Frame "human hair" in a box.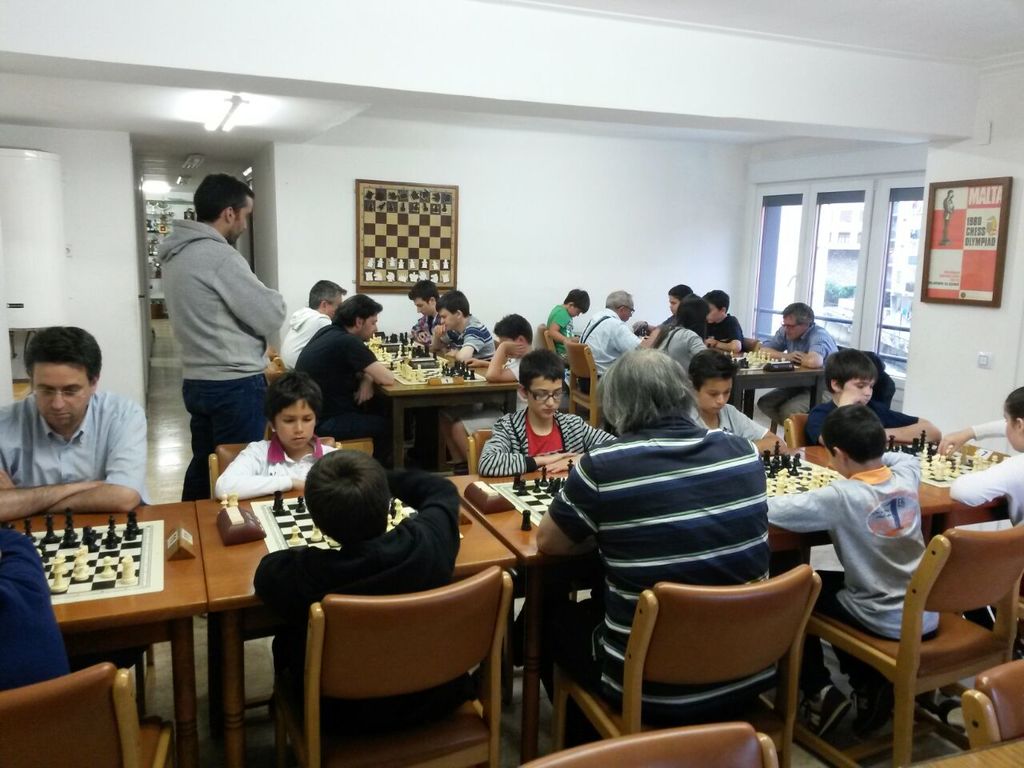
x1=681, y1=298, x2=709, y2=330.
